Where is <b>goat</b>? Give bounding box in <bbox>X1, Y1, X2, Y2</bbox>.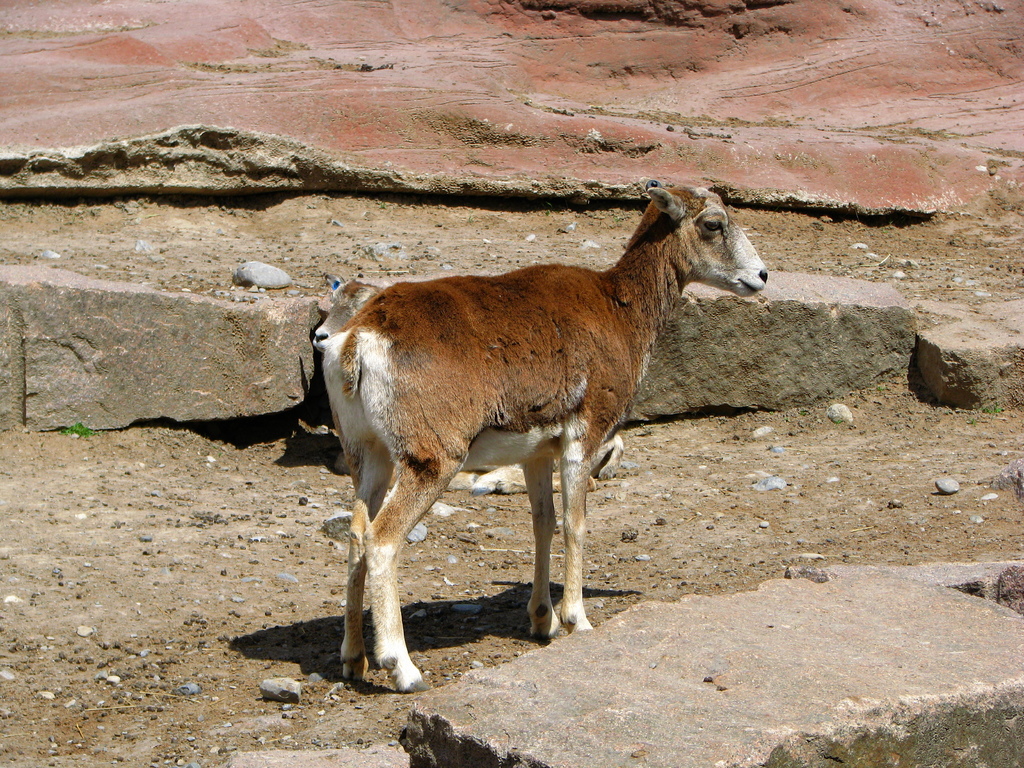
<bbox>307, 188, 730, 698</bbox>.
